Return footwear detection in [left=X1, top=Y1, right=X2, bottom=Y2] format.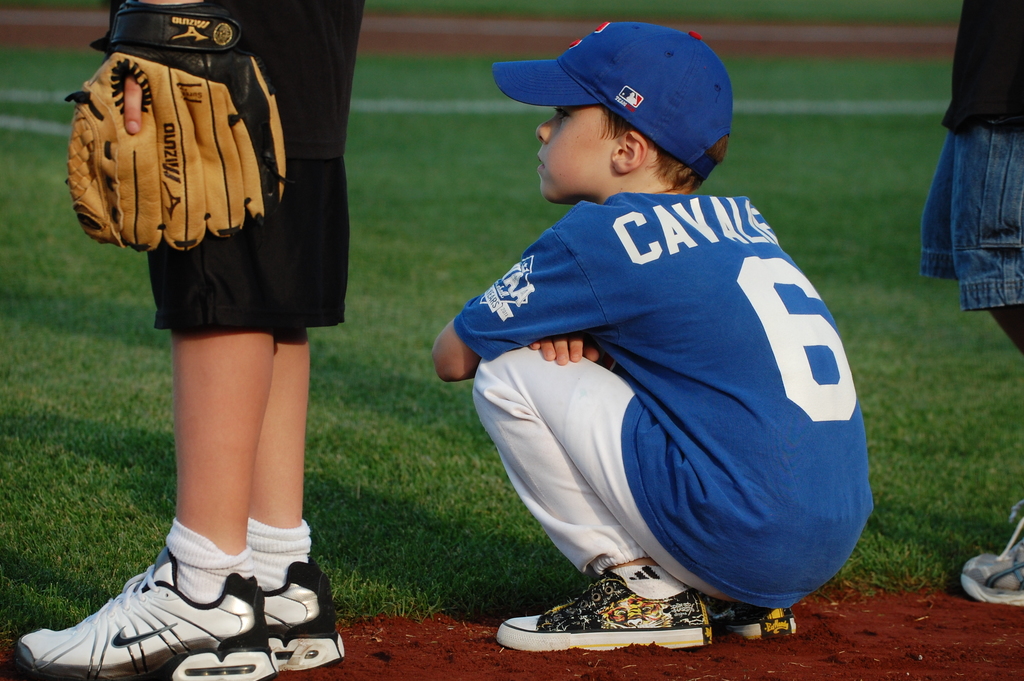
[left=495, top=568, right=709, bottom=652].
